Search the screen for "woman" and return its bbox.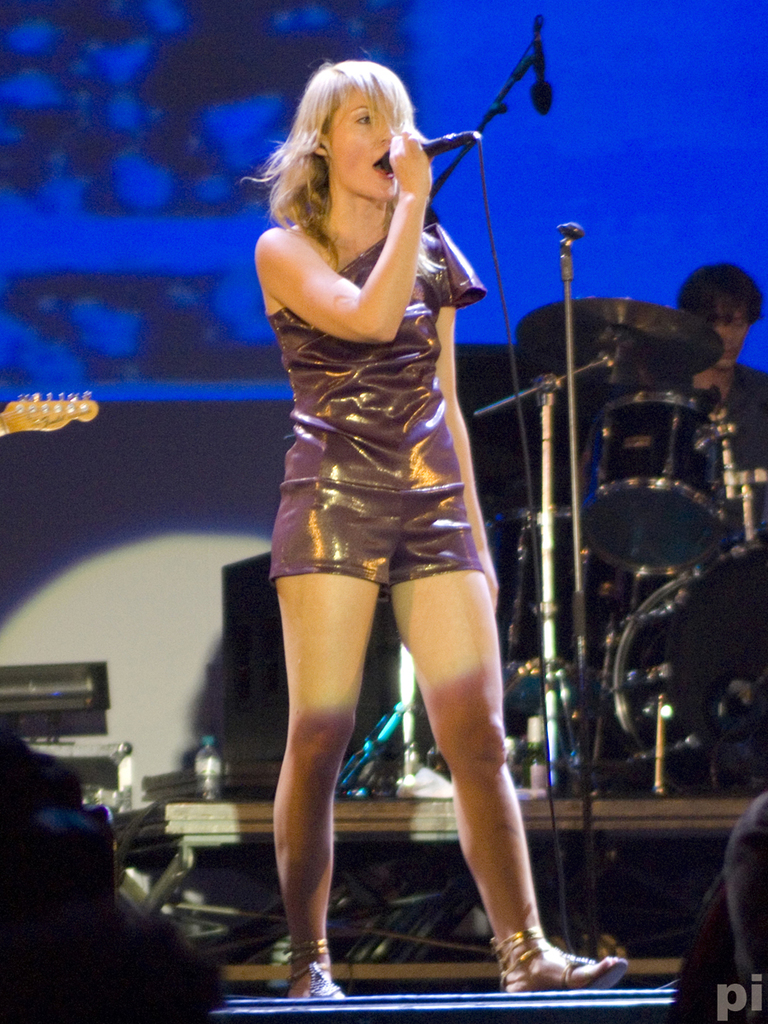
Found: pyautogui.locateOnScreen(254, 55, 631, 998).
